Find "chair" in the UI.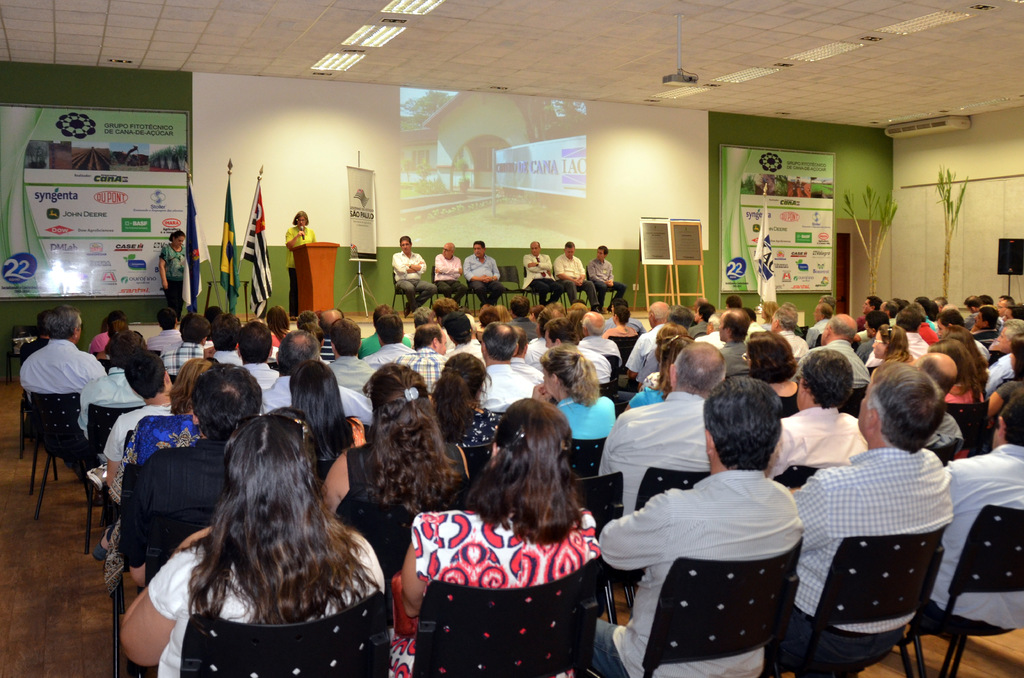
UI element at (598,355,620,409).
